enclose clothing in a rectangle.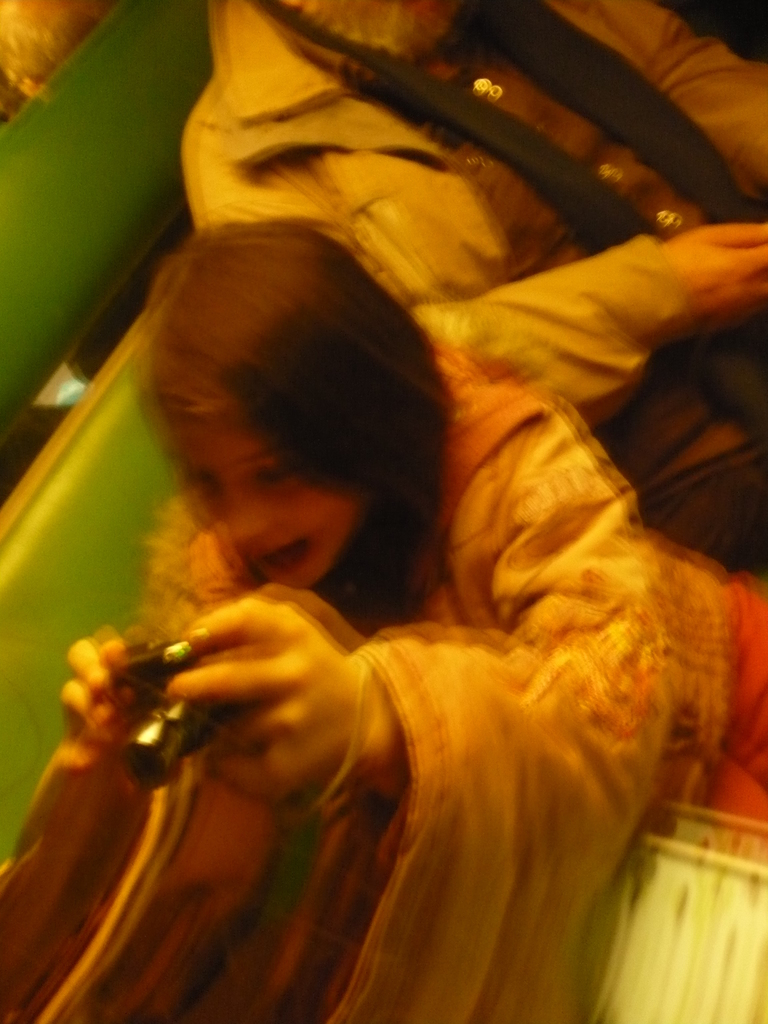
[182,0,767,589].
